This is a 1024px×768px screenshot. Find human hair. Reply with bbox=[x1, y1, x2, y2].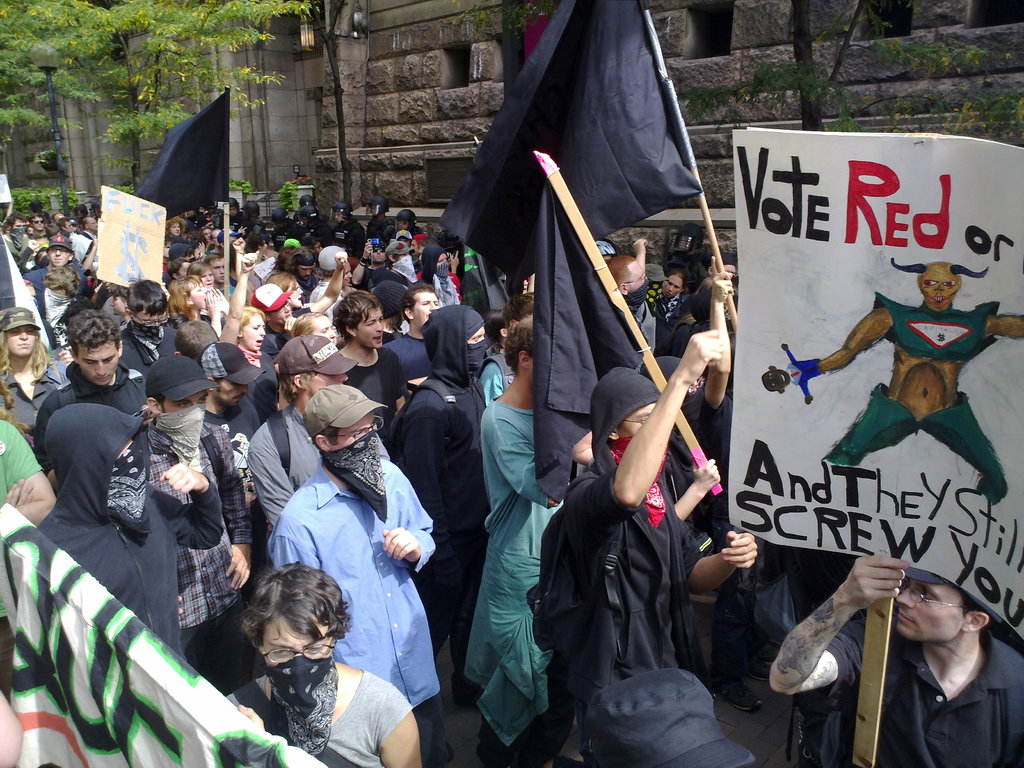
bbox=[504, 312, 531, 378].
